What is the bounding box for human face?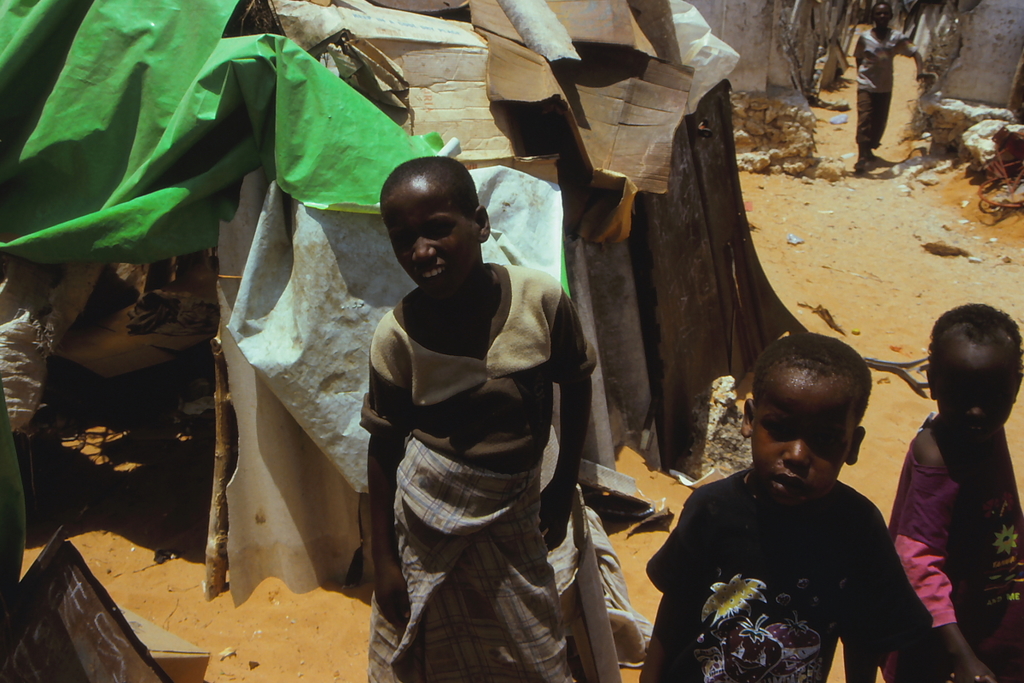
{"x1": 871, "y1": 3, "x2": 891, "y2": 29}.
